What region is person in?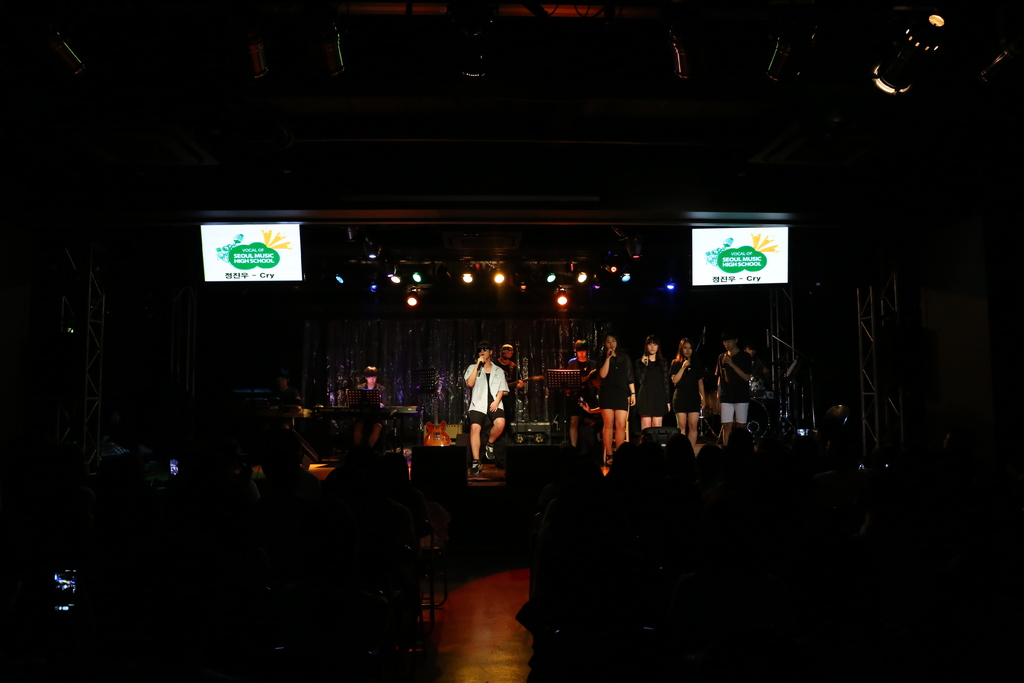
[637,334,670,427].
